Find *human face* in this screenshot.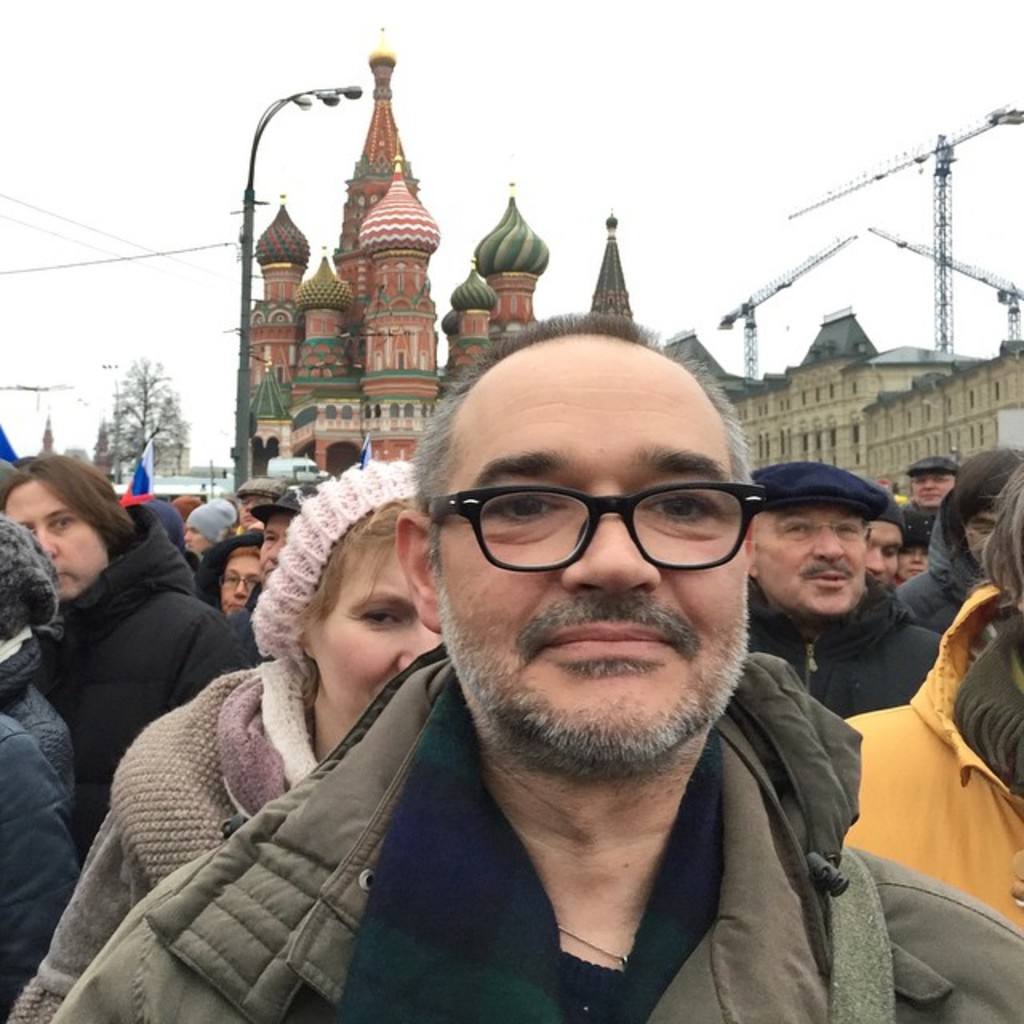
The bounding box for *human face* is box(302, 518, 437, 725).
